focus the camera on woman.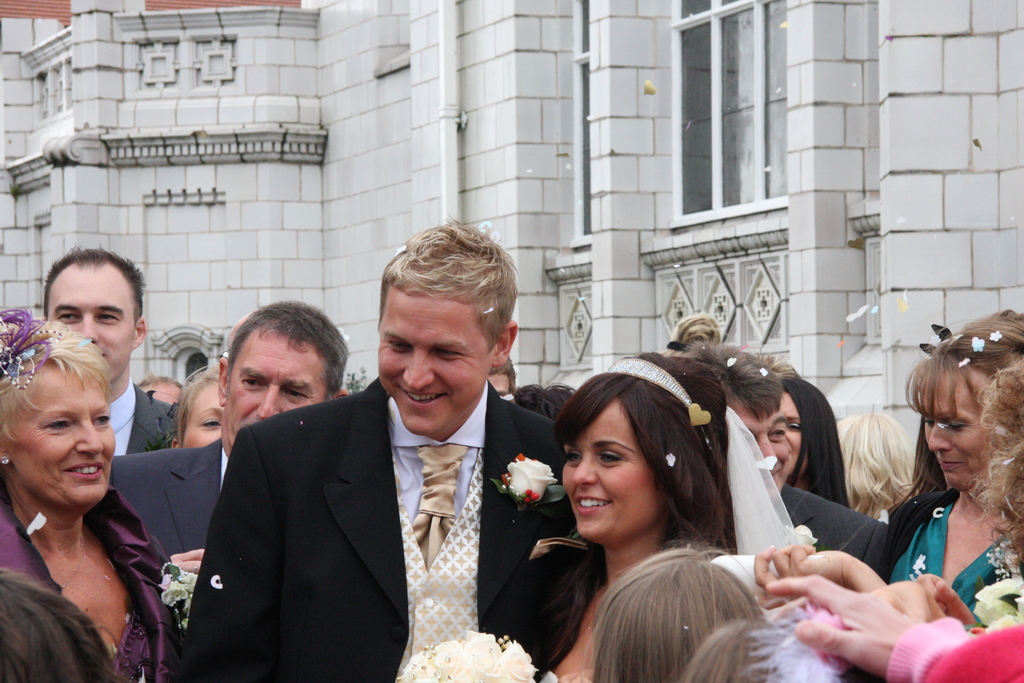
Focus region: (883,311,1023,625).
